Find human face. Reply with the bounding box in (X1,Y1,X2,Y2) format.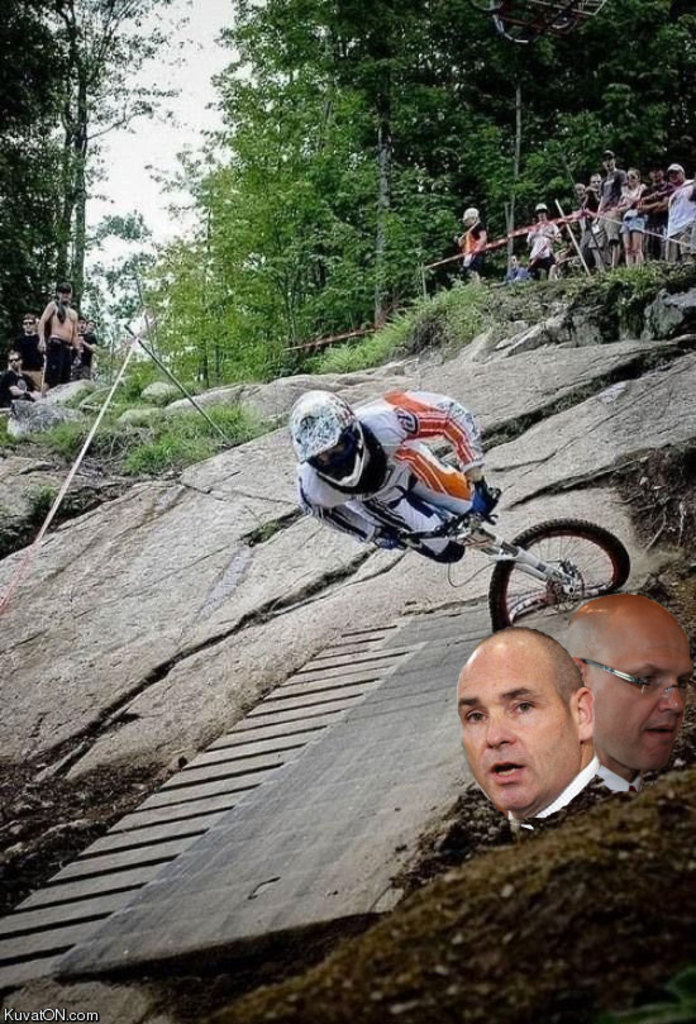
(59,289,72,303).
